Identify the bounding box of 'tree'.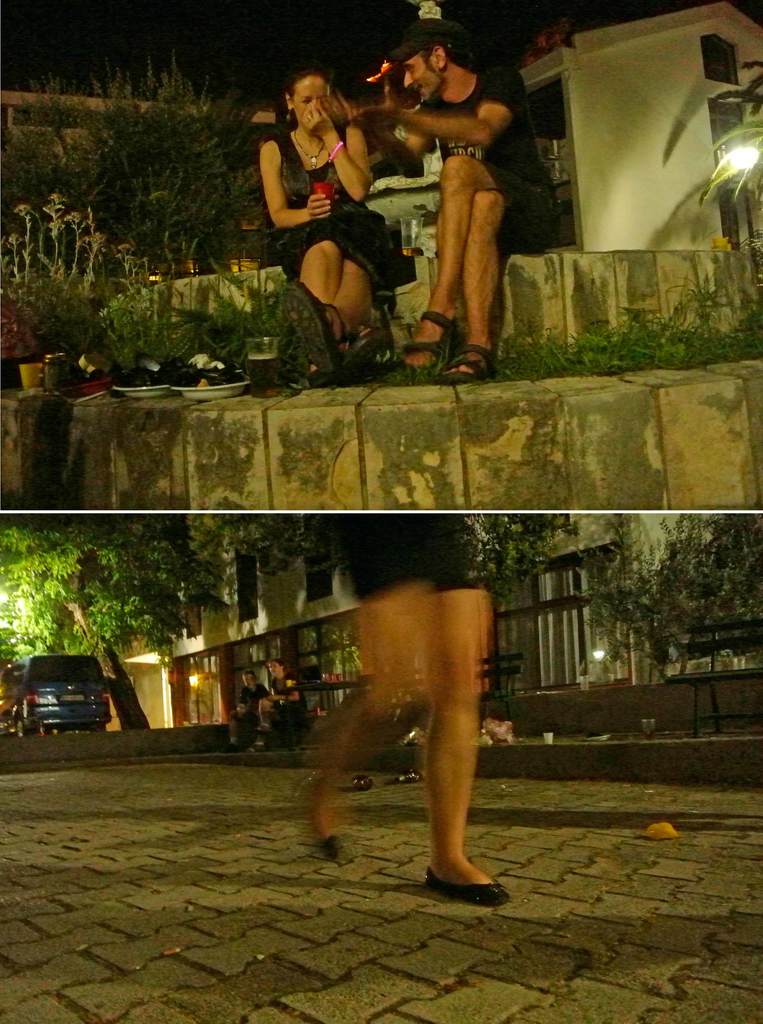
x1=559 y1=509 x2=762 y2=691.
